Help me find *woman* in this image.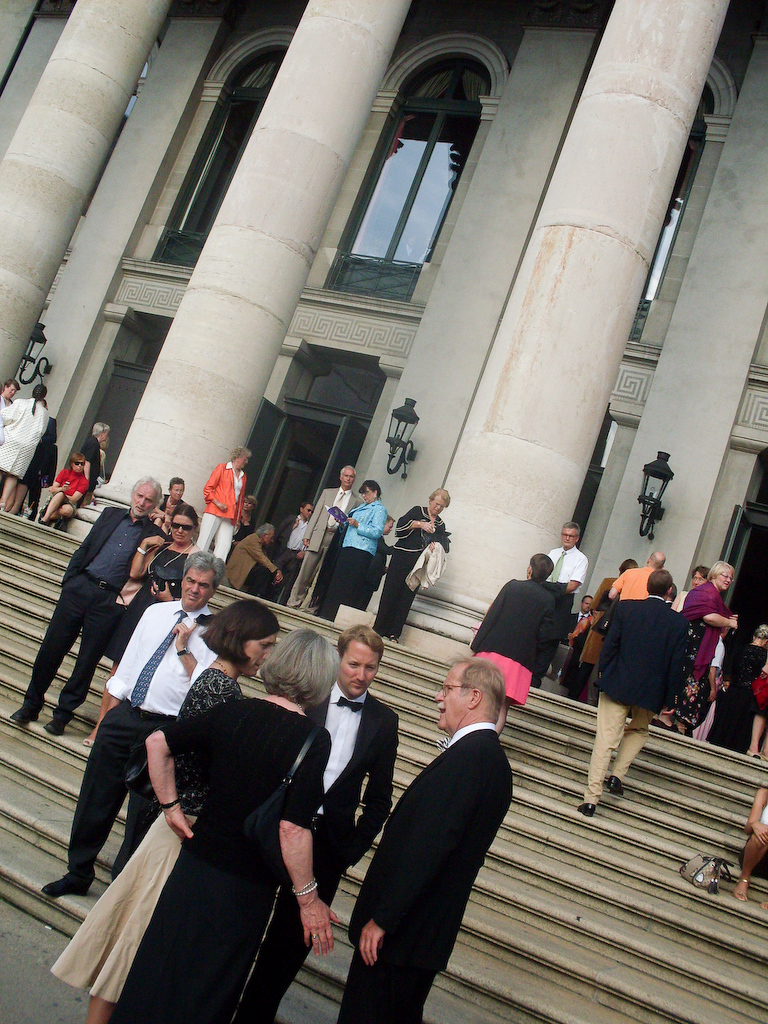
Found it: 39:450:91:526.
